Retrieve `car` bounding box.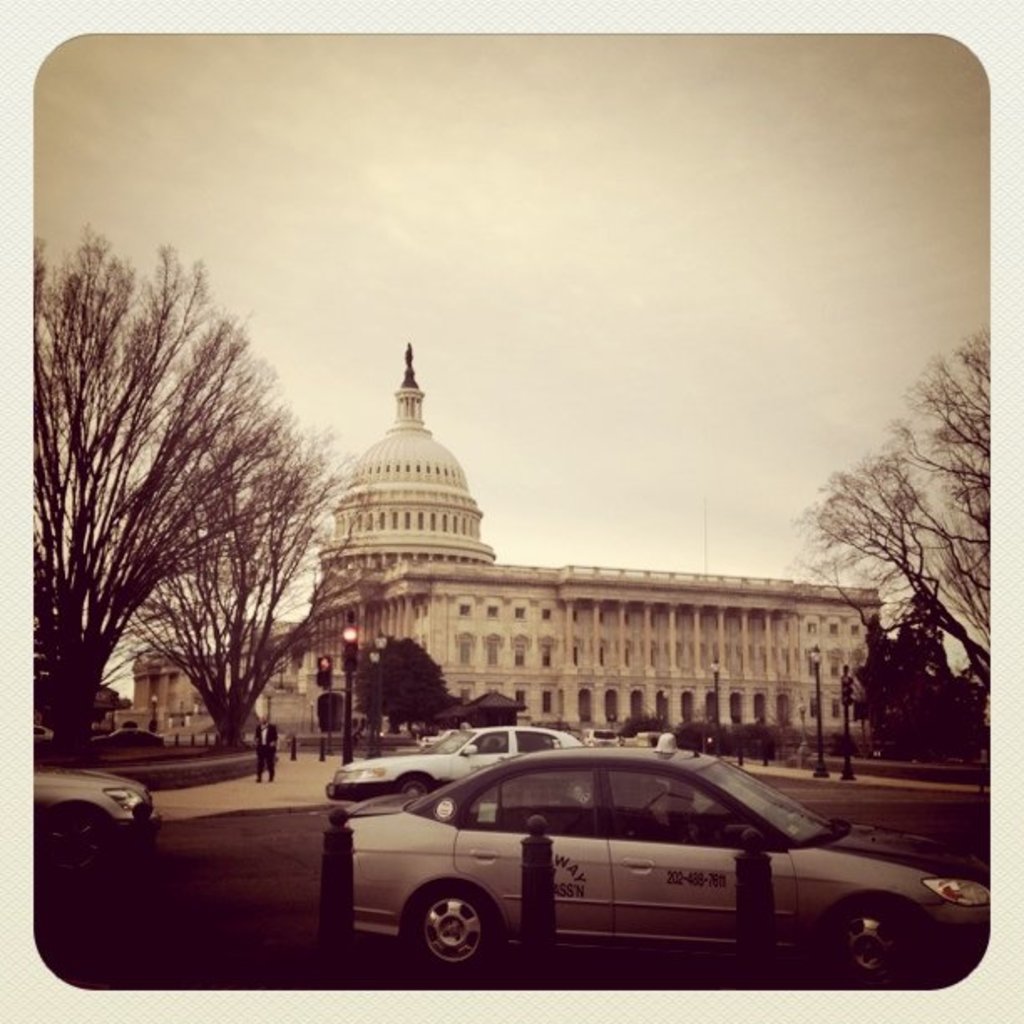
Bounding box: {"x1": 32, "y1": 766, "x2": 164, "y2": 882}.
